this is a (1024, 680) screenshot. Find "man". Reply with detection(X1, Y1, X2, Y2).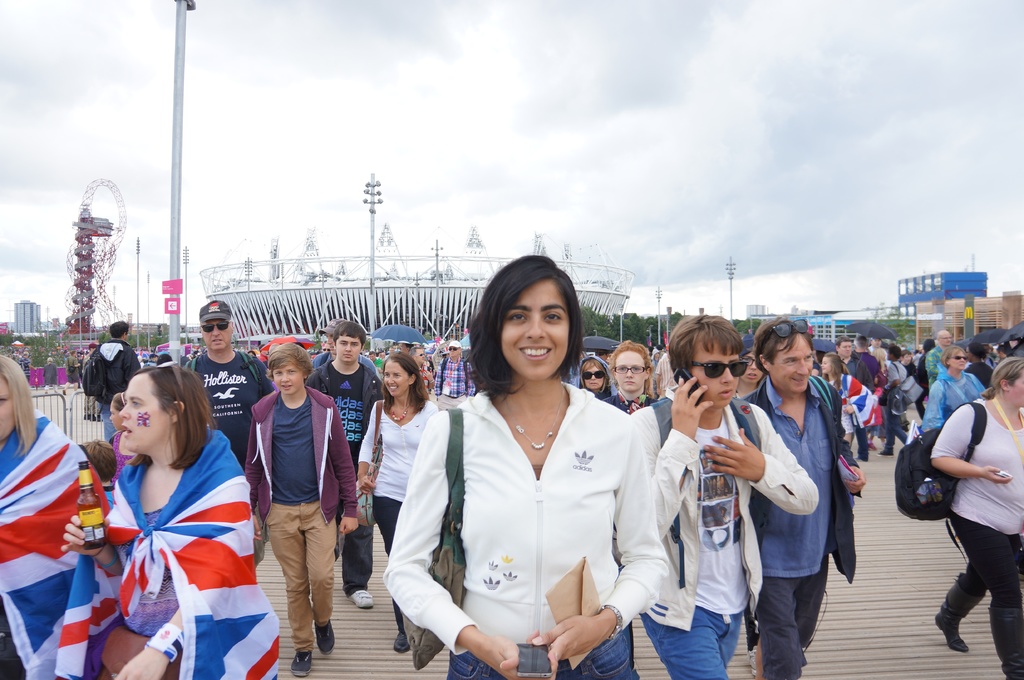
detection(834, 334, 874, 464).
